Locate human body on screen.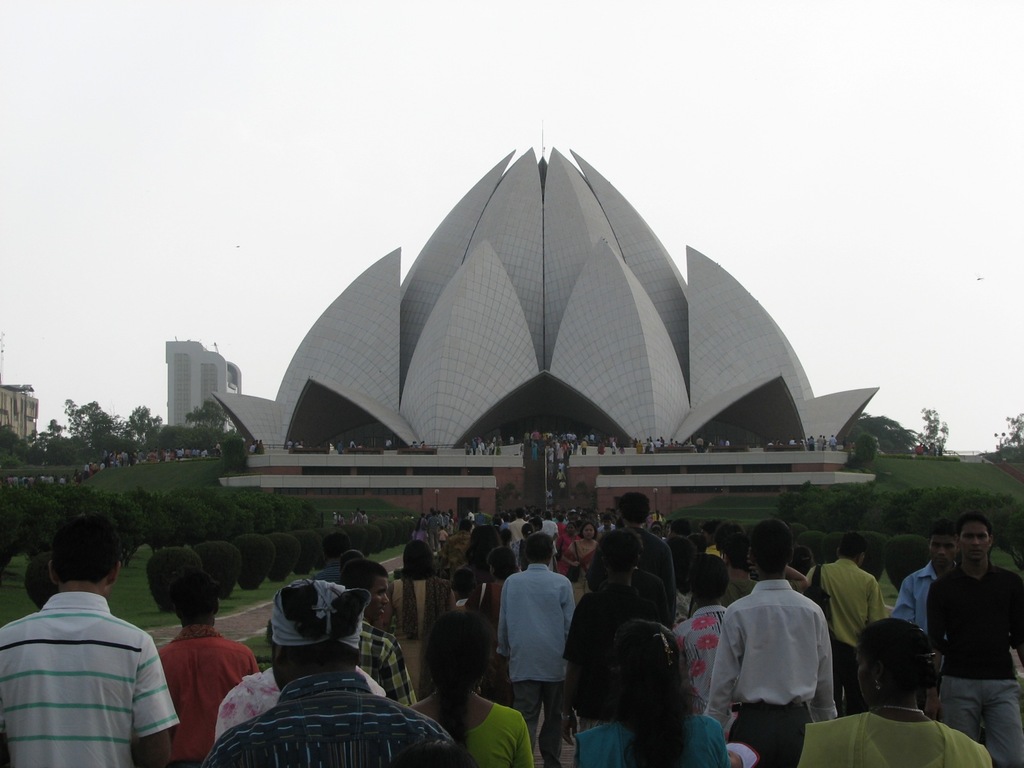
On screen at box=[463, 433, 501, 451].
